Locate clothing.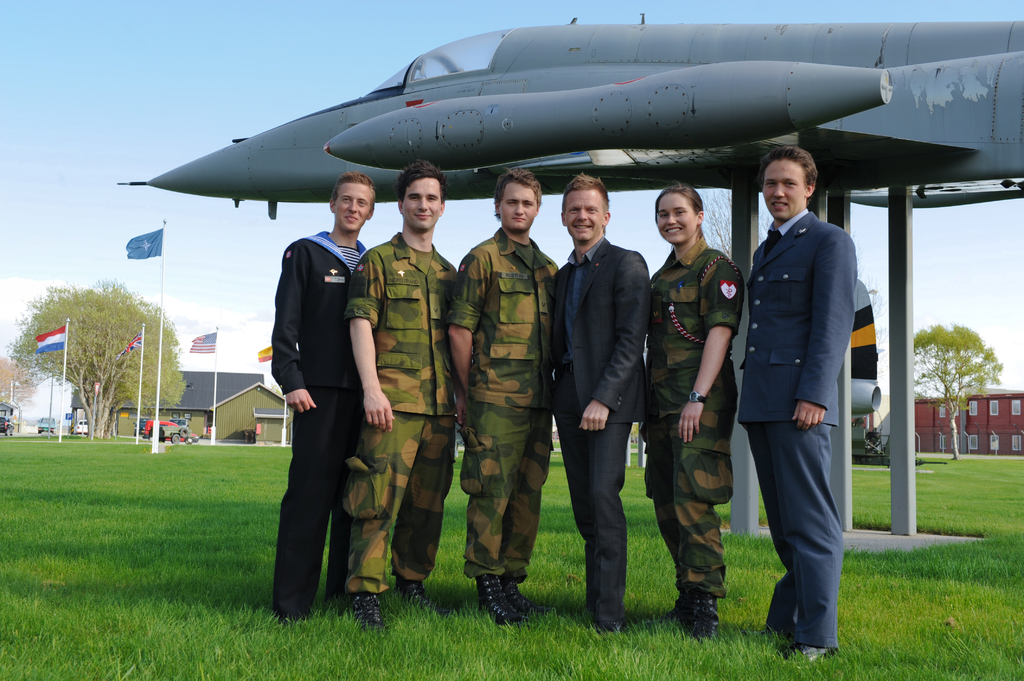
Bounding box: box=[349, 235, 457, 595].
